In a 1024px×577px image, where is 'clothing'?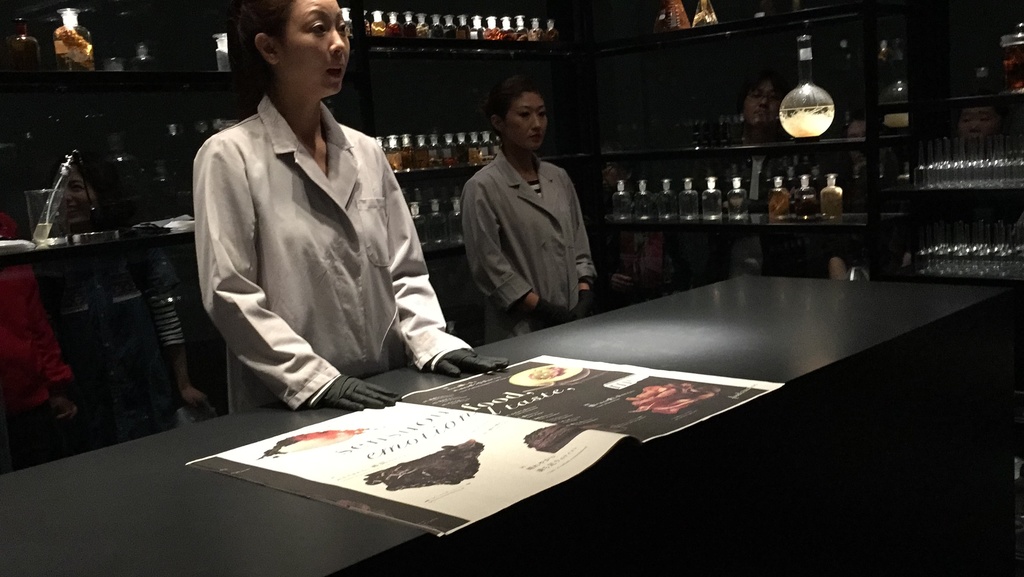
box(26, 217, 190, 457).
